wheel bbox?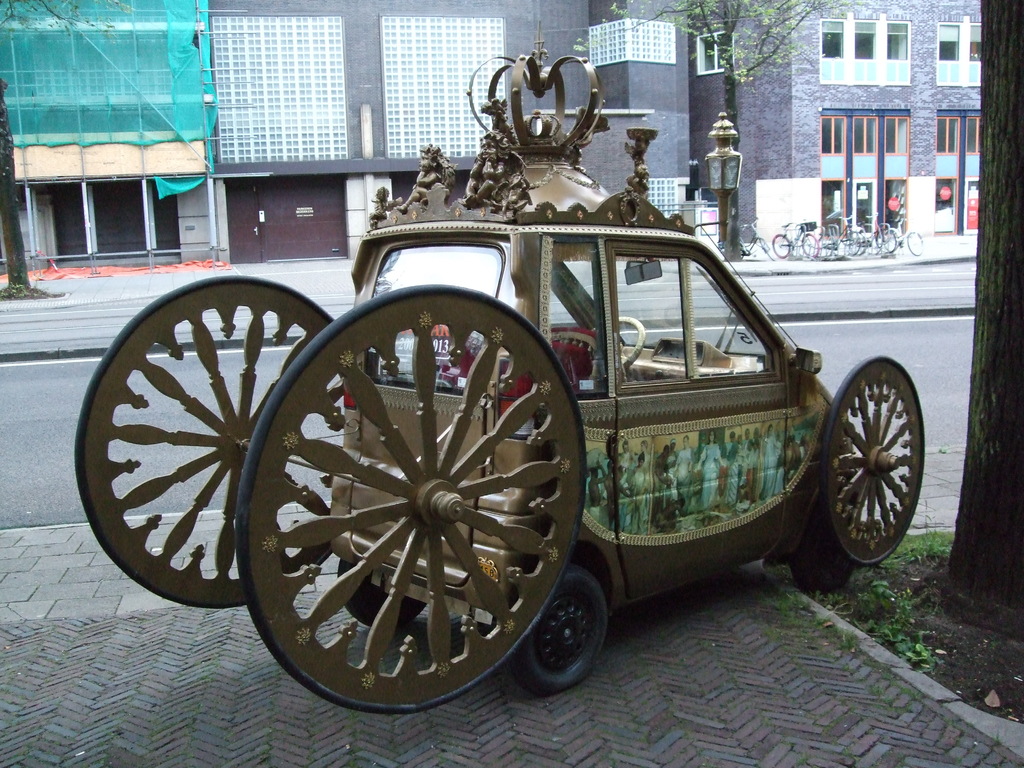
l=842, t=232, r=861, b=257
